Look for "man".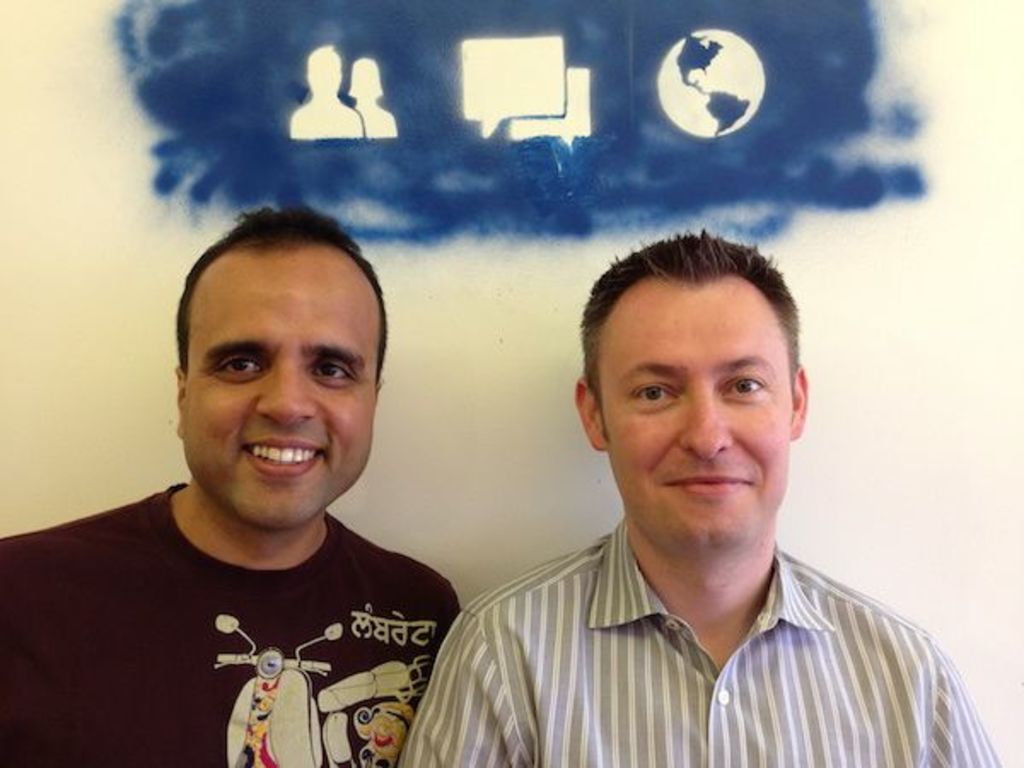
Found: 0:201:463:766.
